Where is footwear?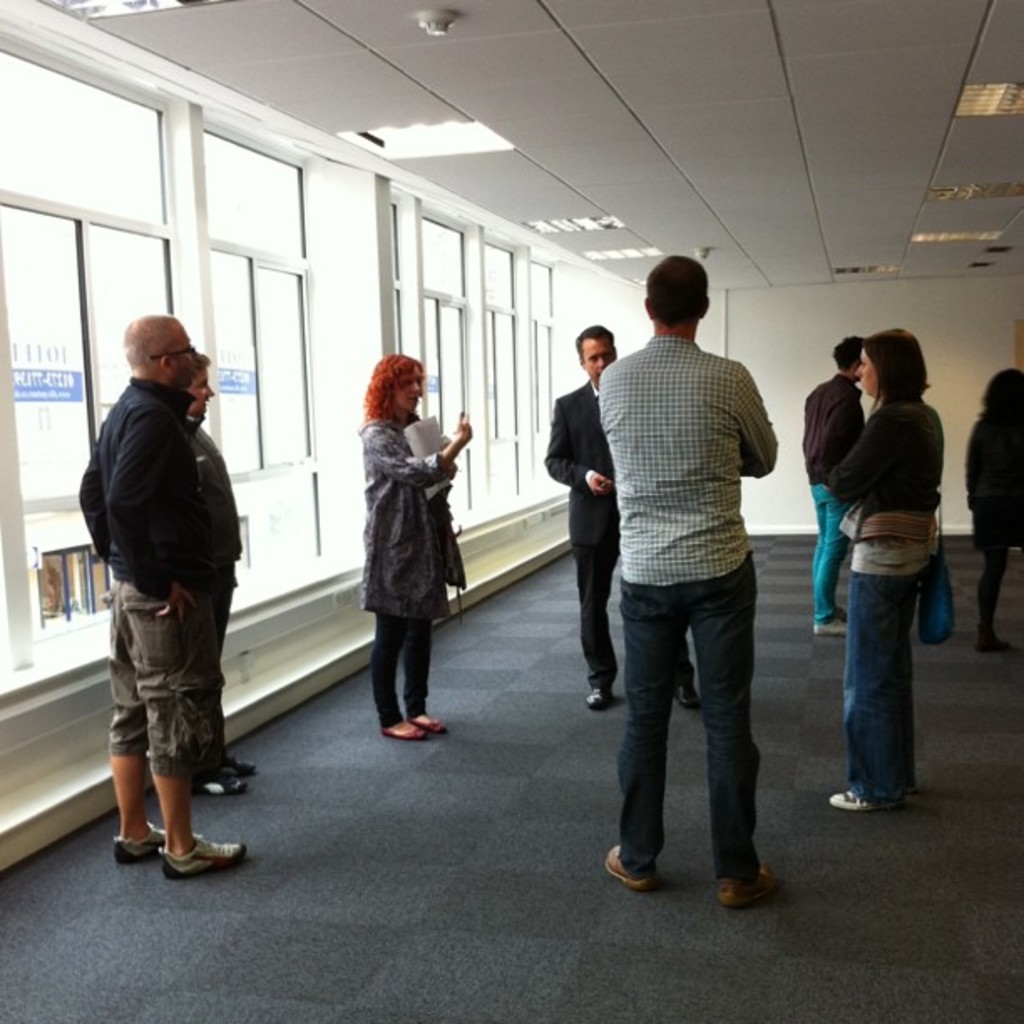
box=[196, 768, 244, 796].
